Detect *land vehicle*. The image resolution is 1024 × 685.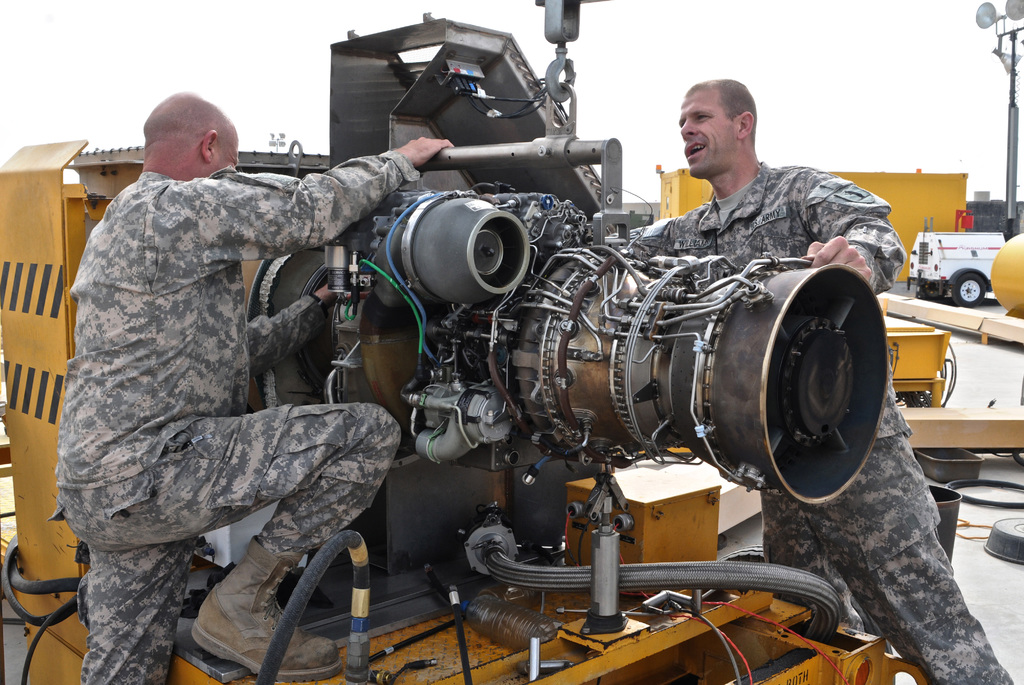
(left=918, top=211, right=1016, bottom=305).
